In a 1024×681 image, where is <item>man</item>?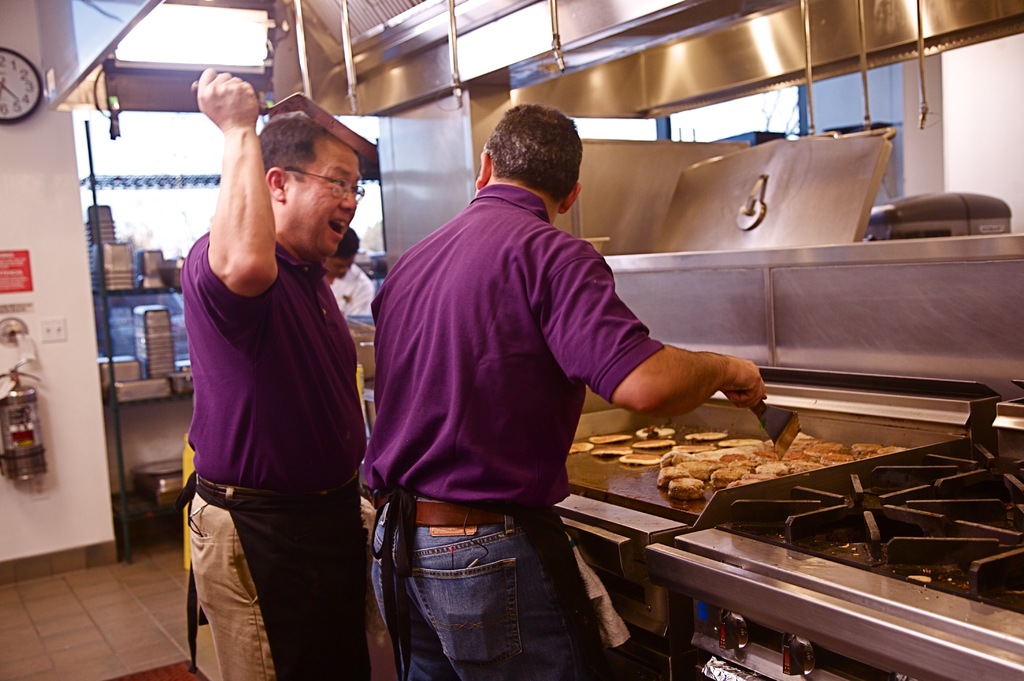
[x1=150, y1=78, x2=392, y2=653].
